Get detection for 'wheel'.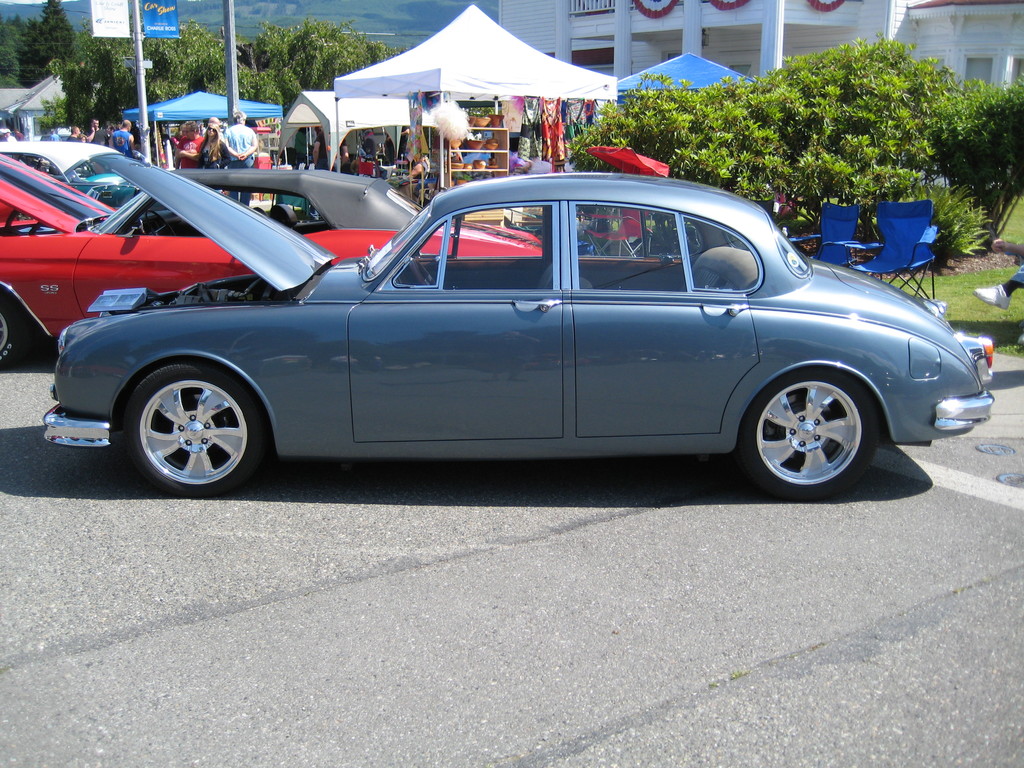
Detection: BBox(145, 210, 175, 236).
